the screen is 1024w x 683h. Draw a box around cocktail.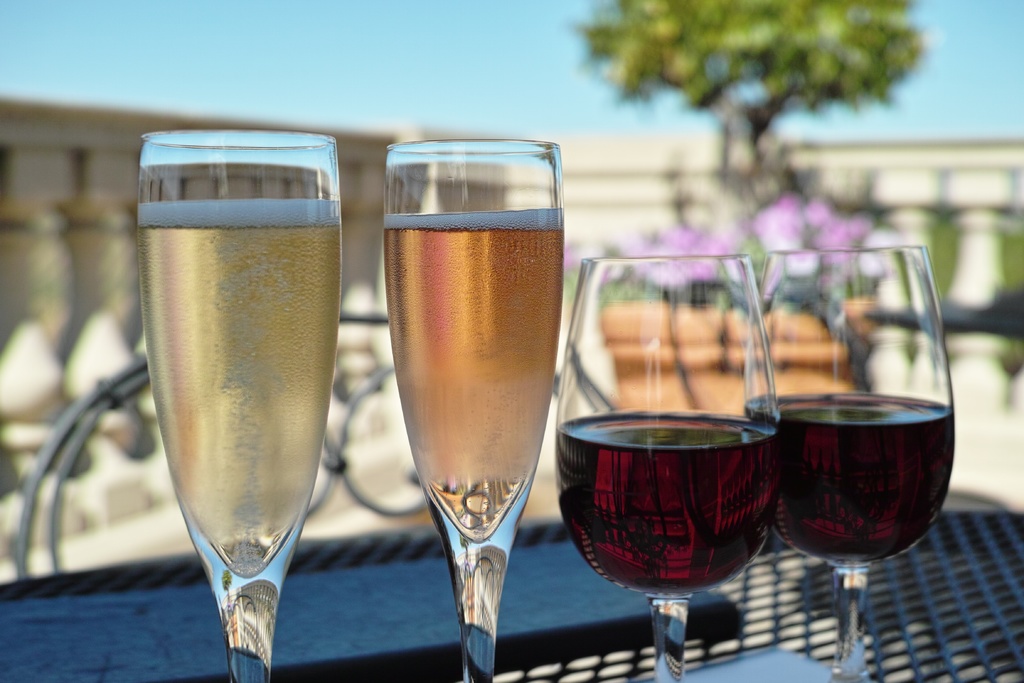
(left=139, top=132, right=339, bottom=682).
